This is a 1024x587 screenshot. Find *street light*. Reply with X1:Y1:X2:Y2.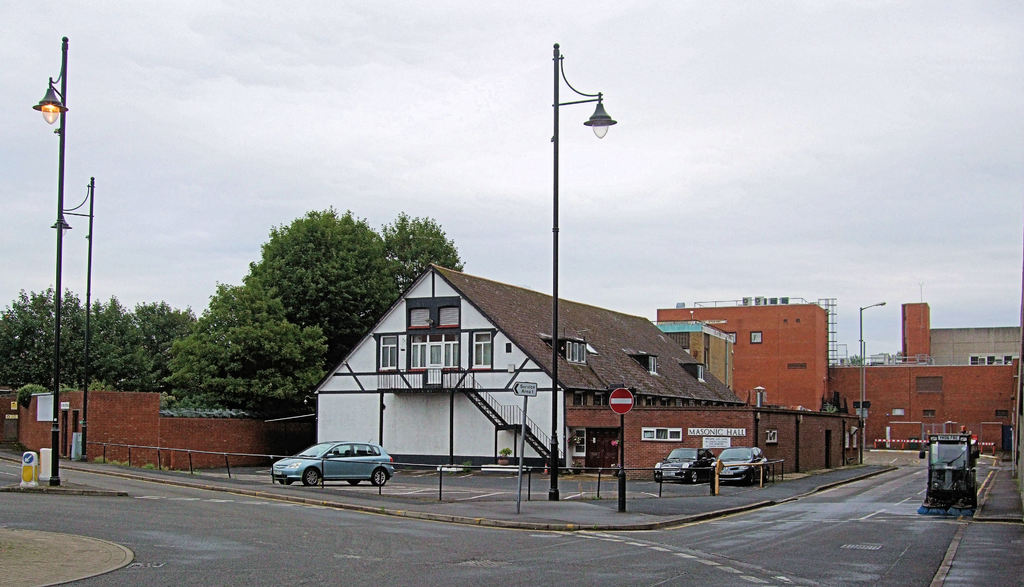
853:297:887:462.
